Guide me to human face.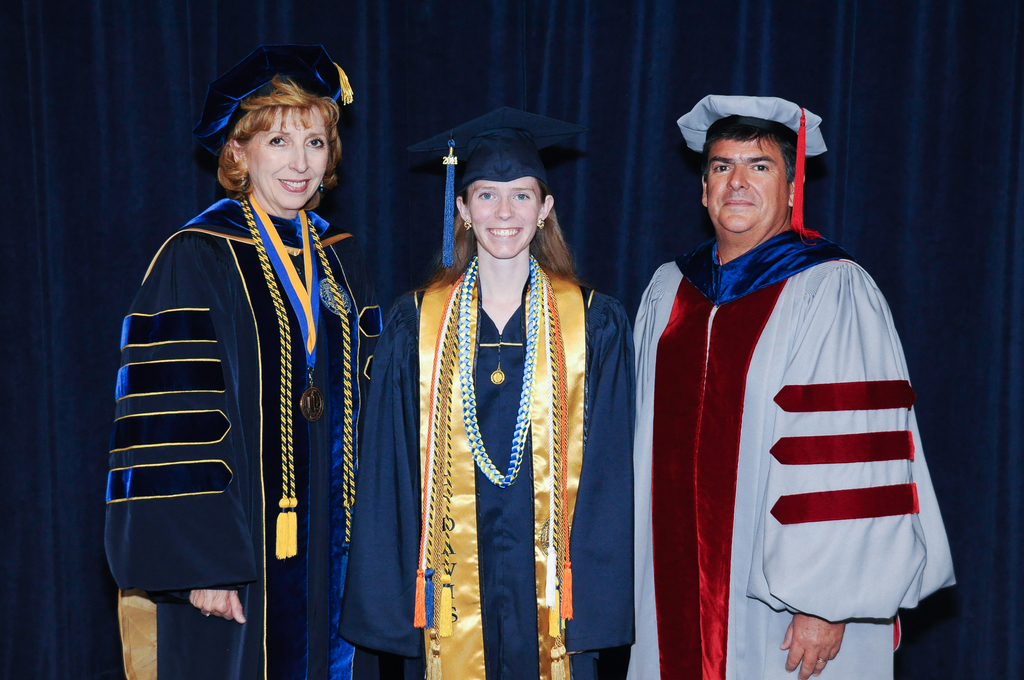
Guidance: [x1=465, y1=177, x2=544, y2=256].
